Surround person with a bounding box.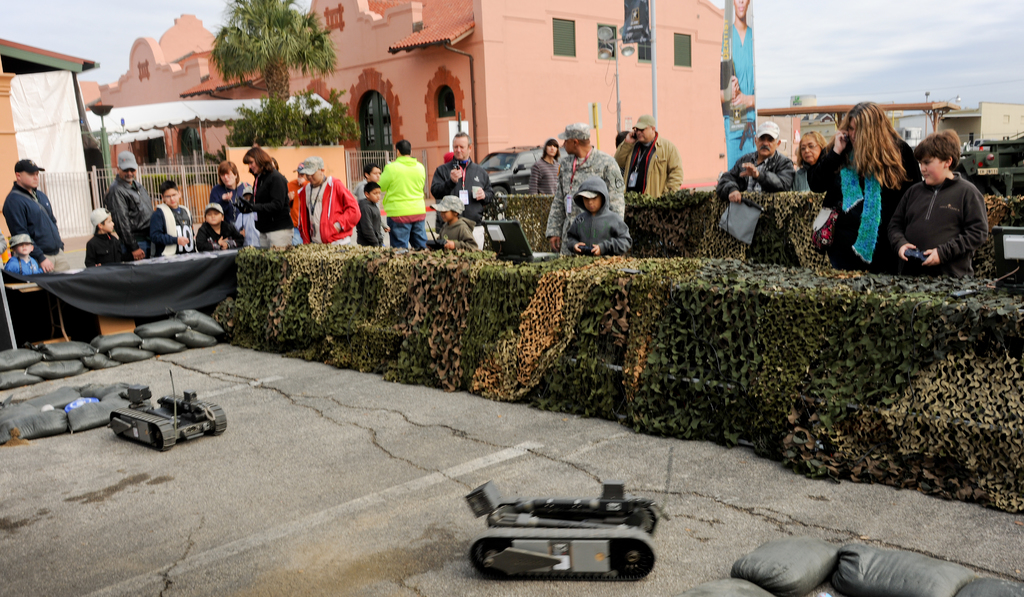
{"left": 243, "top": 146, "right": 294, "bottom": 247}.
